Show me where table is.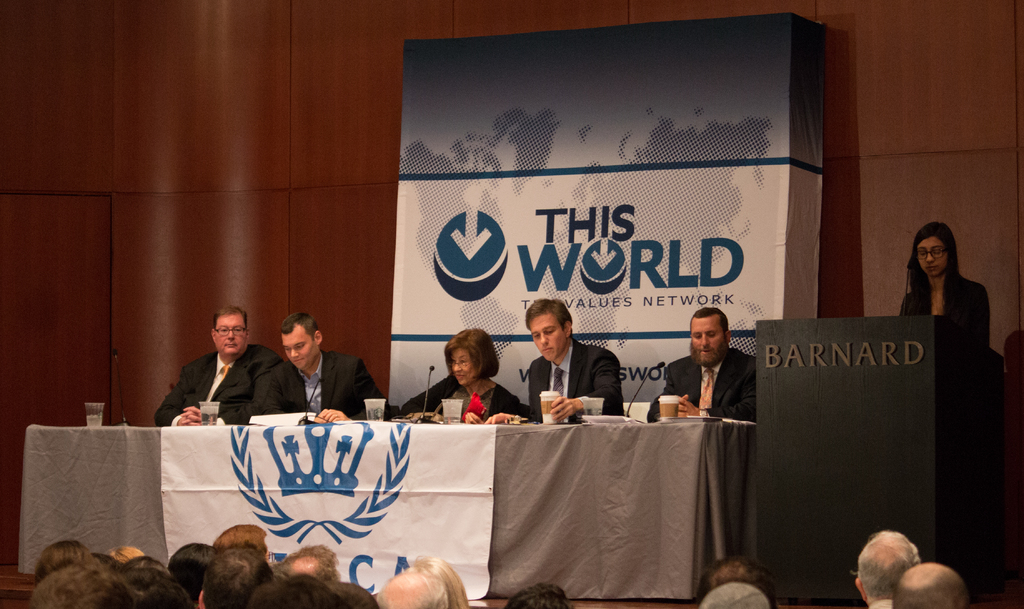
table is at box(17, 413, 757, 608).
